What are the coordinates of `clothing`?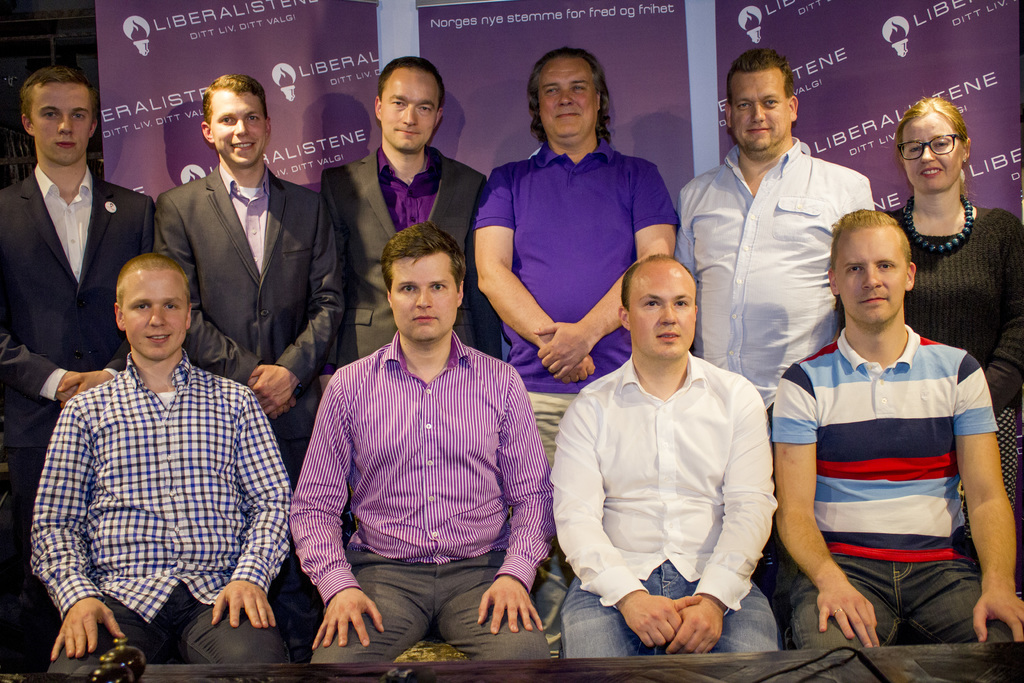
148 156 351 492.
